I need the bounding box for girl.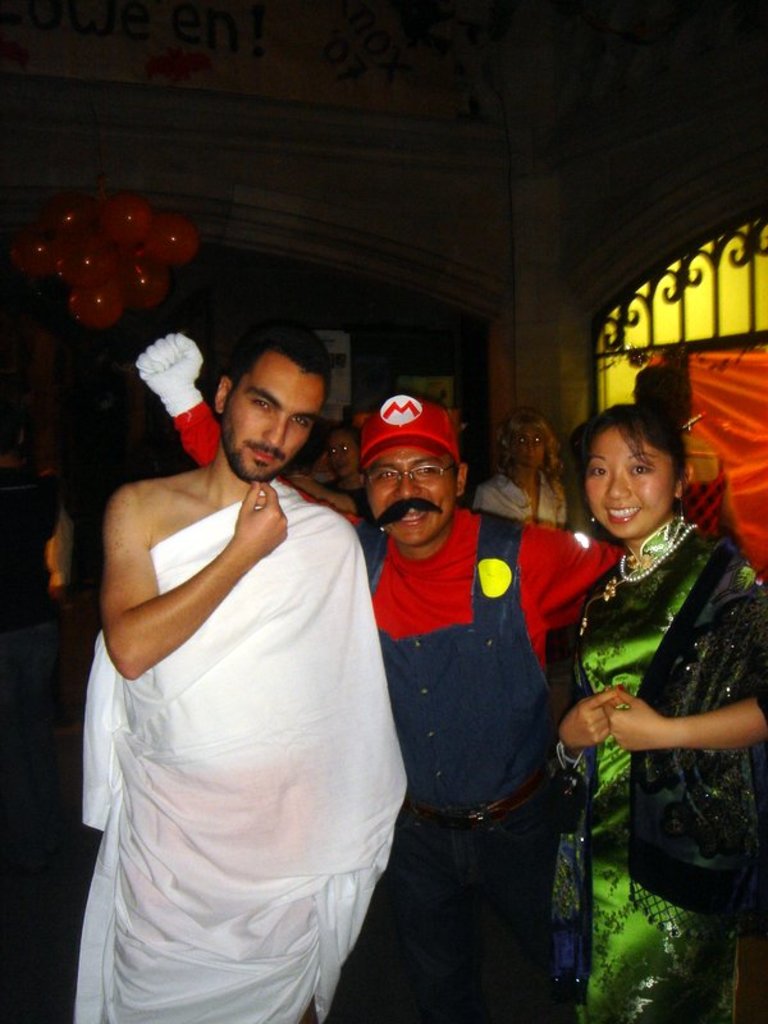
Here it is: (556, 397, 767, 1021).
